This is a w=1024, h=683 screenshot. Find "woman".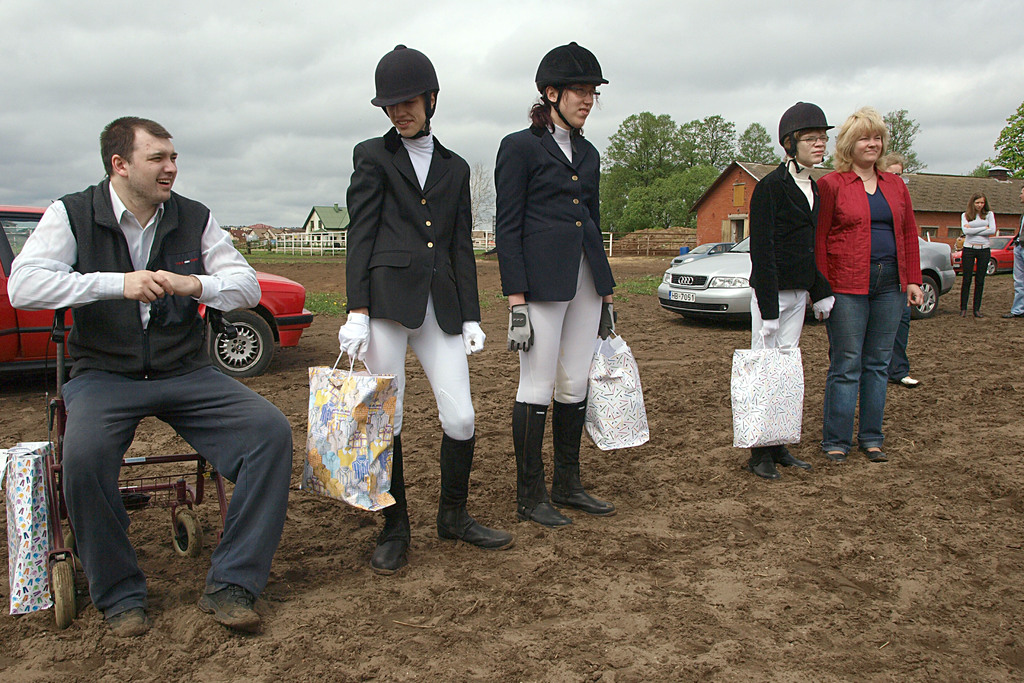
Bounding box: (left=505, top=61, right=639, bottom=523).
